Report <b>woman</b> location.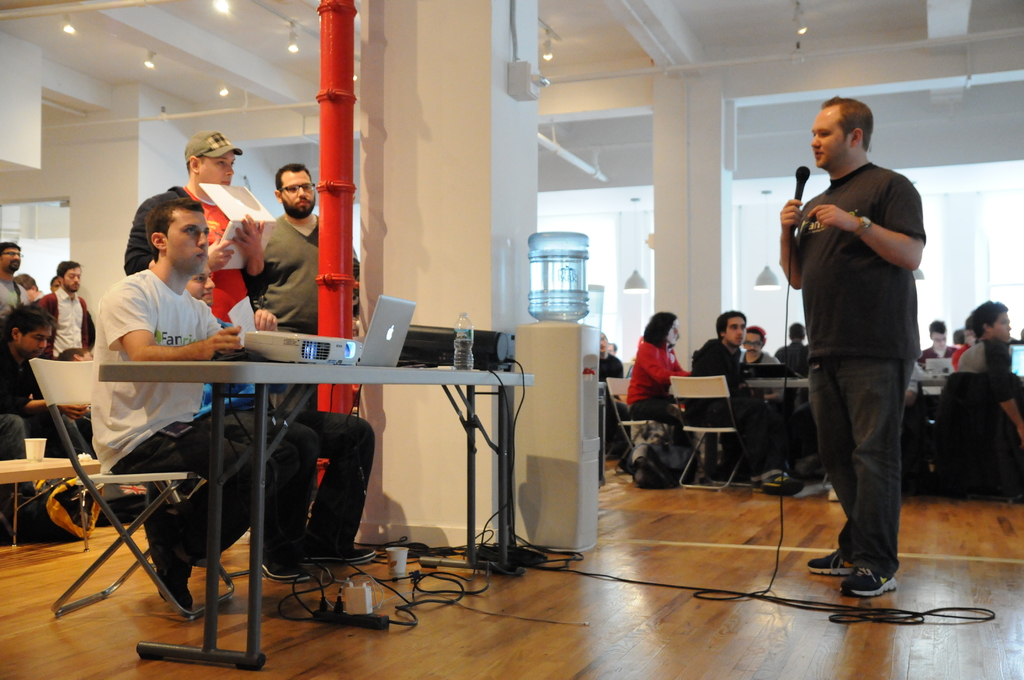
Report: <bbox>627, 309, 691, 450</bbox>.
